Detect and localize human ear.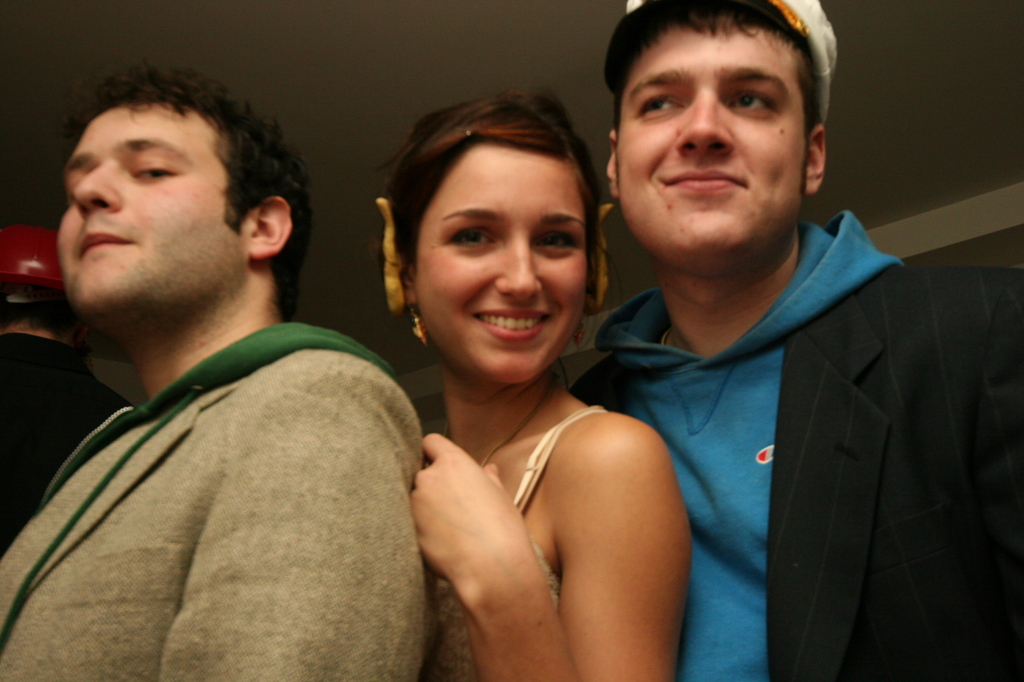
Localized at bbox=[398, 262, 415, 304].
